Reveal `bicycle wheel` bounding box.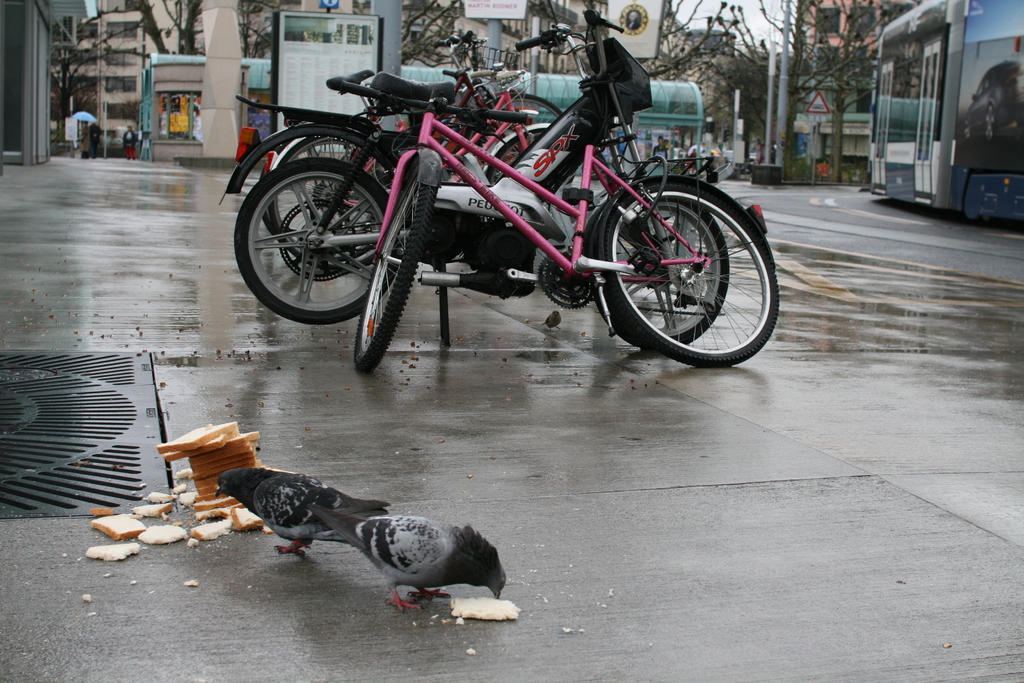
Revealed: 577 190 731 347.
